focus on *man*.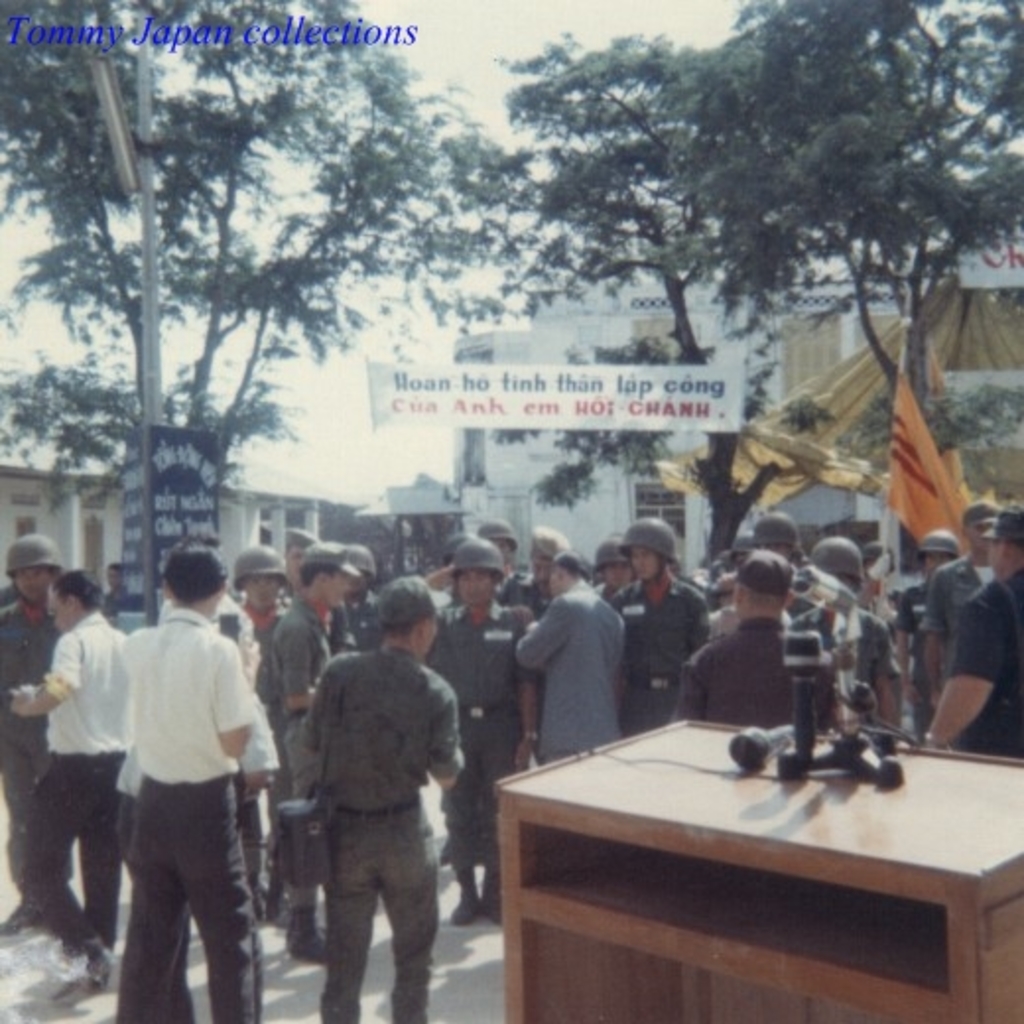
Focused at 270, 526, 317, 605.
